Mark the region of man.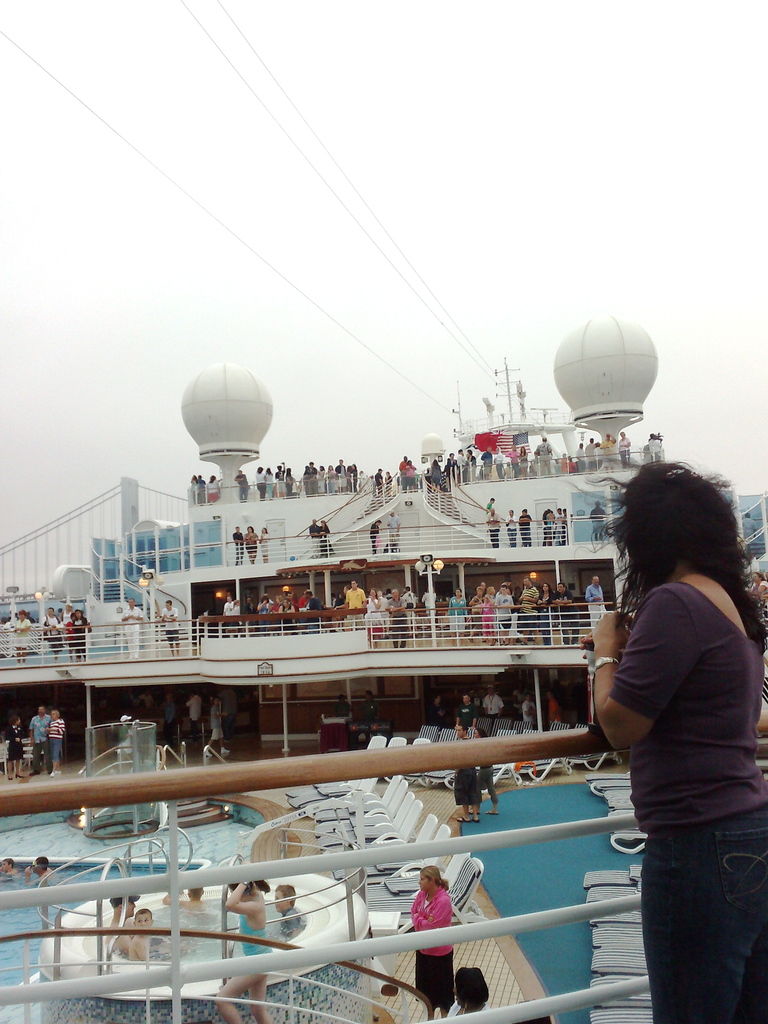
Region: select_region(533, 436, 553, 473).
